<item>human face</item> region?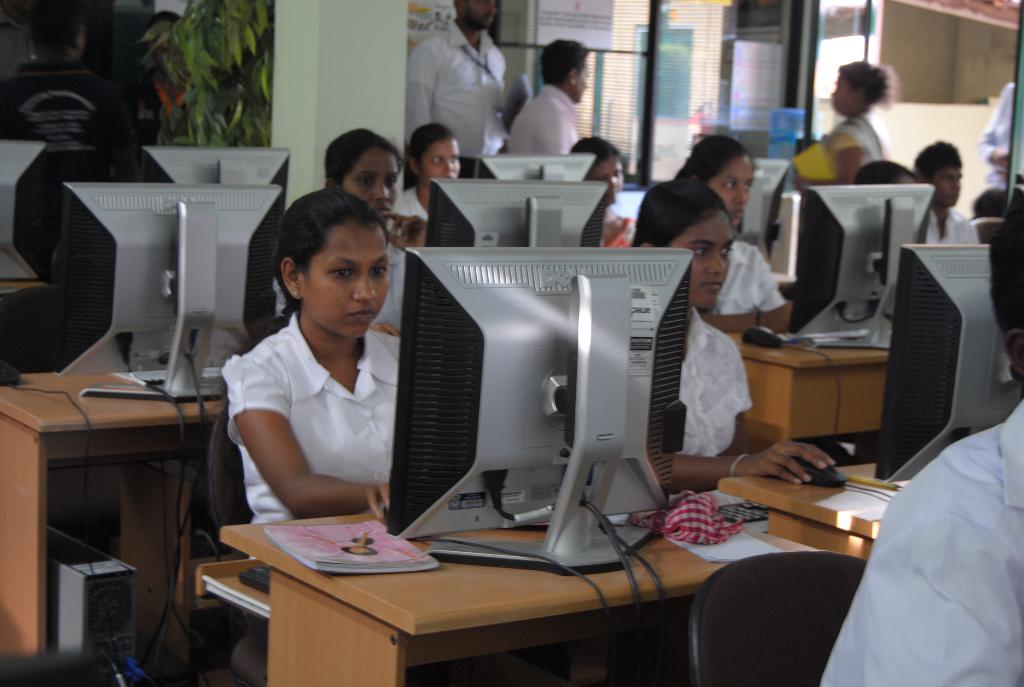
l=344, t=148, r=400, b=217
